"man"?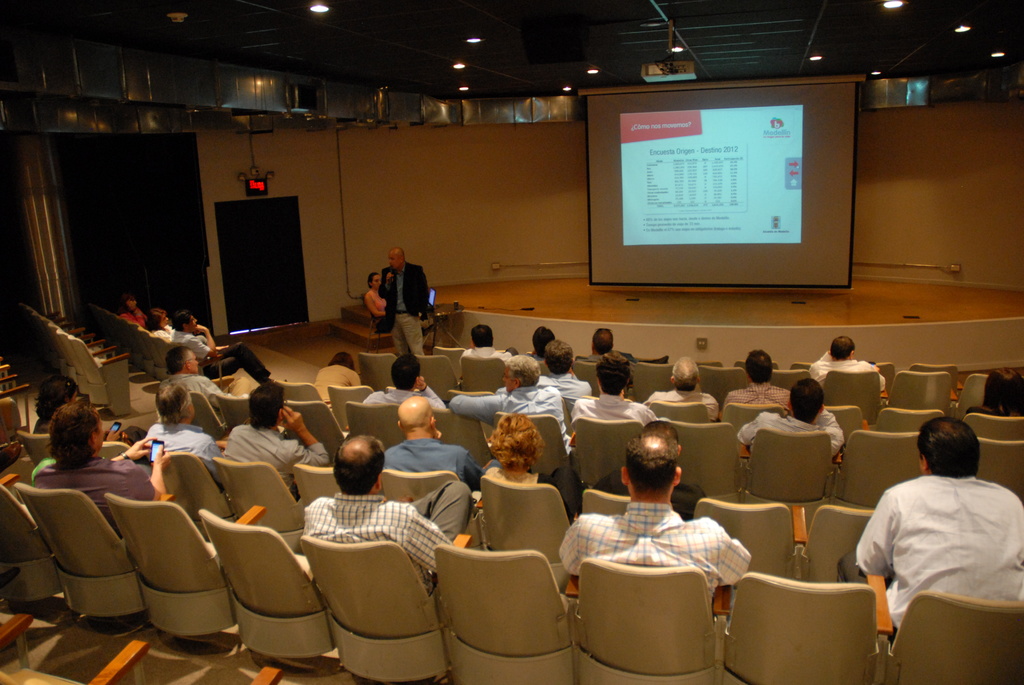
detection(163, 345, 253, 426)
